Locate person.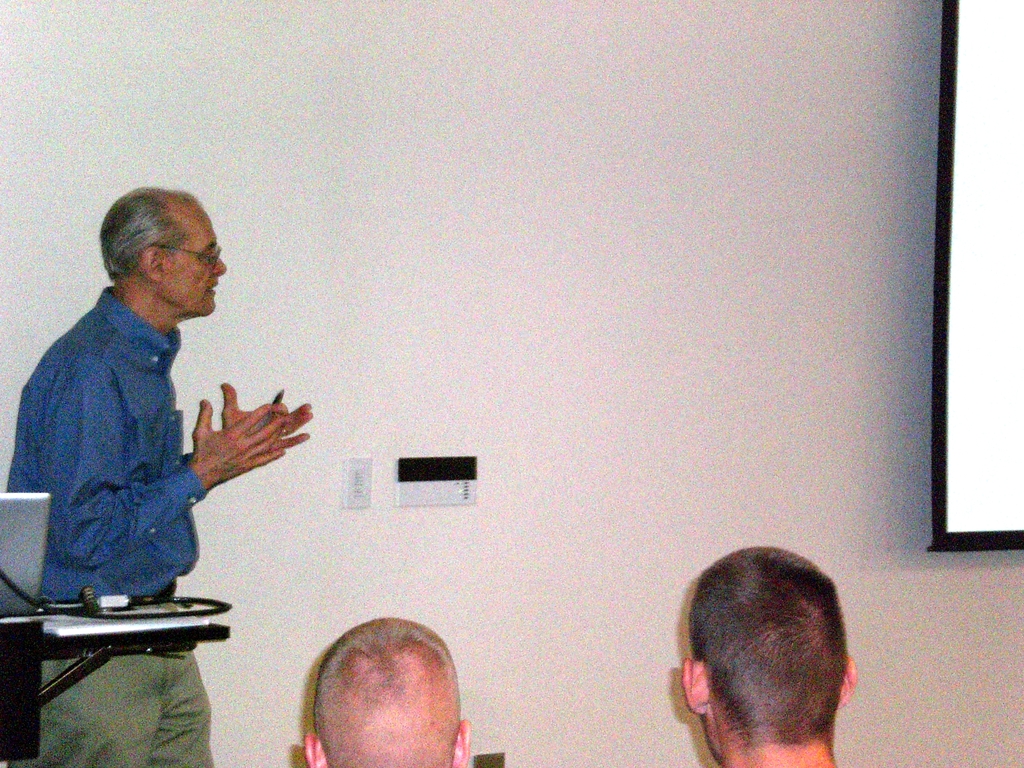
Bounding box: 3, 186, 313, 767.
